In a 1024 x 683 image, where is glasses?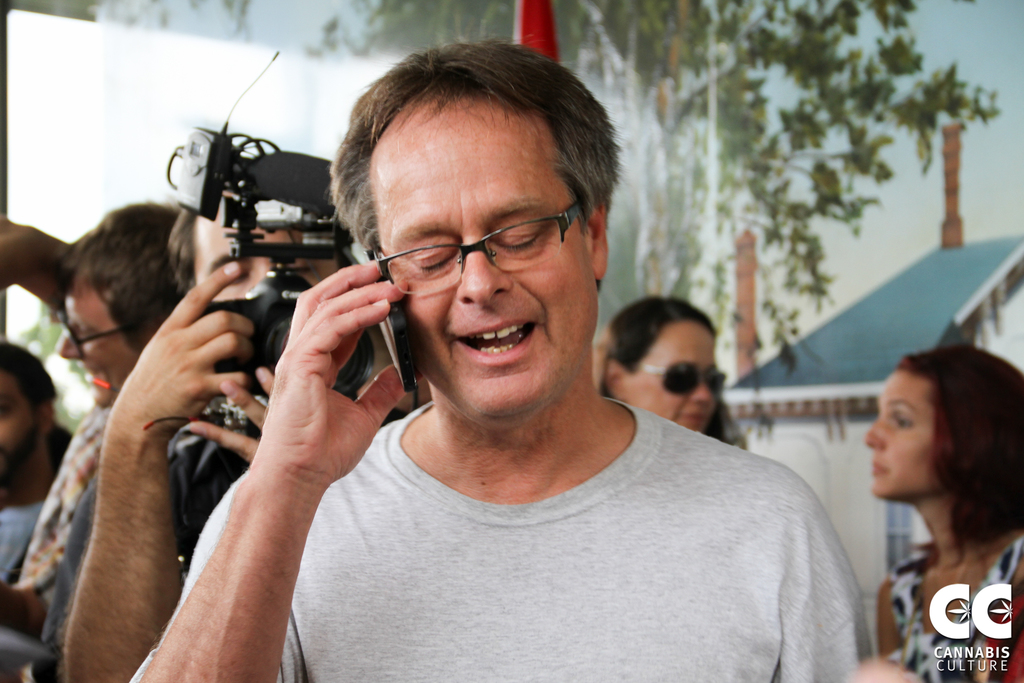
358,203,588,296.
